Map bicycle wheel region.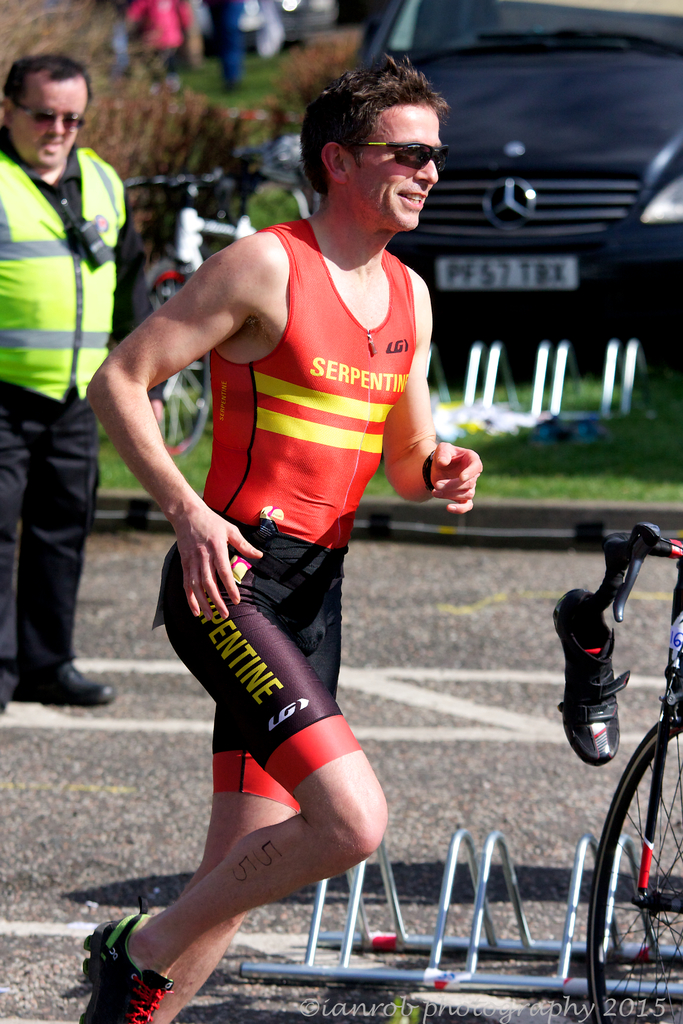
Mapped to BBox(589, 722, 682, 1023).
